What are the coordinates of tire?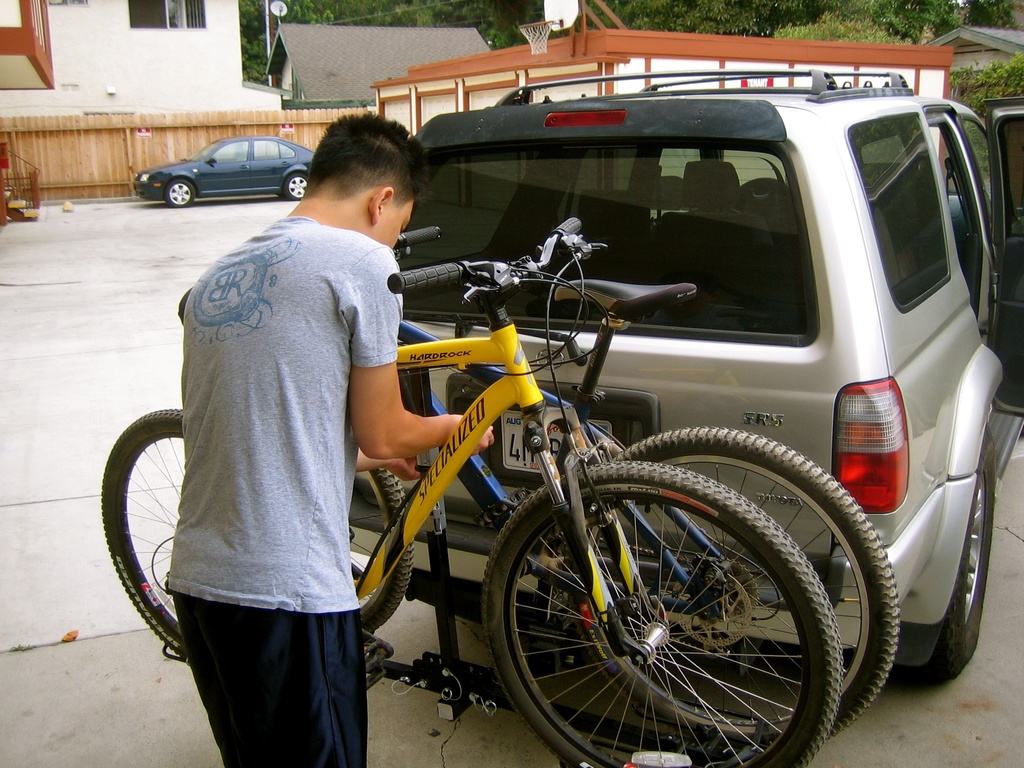
[285,173,307,204].
